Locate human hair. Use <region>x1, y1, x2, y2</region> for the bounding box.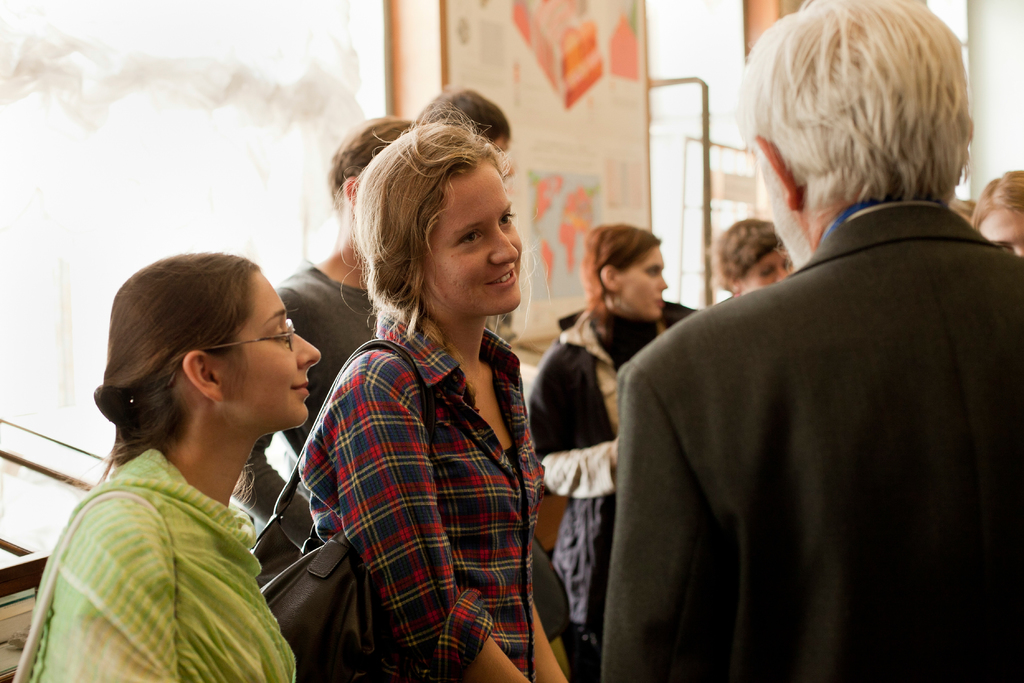
<region>970, 168, 1023, 223</region>.
